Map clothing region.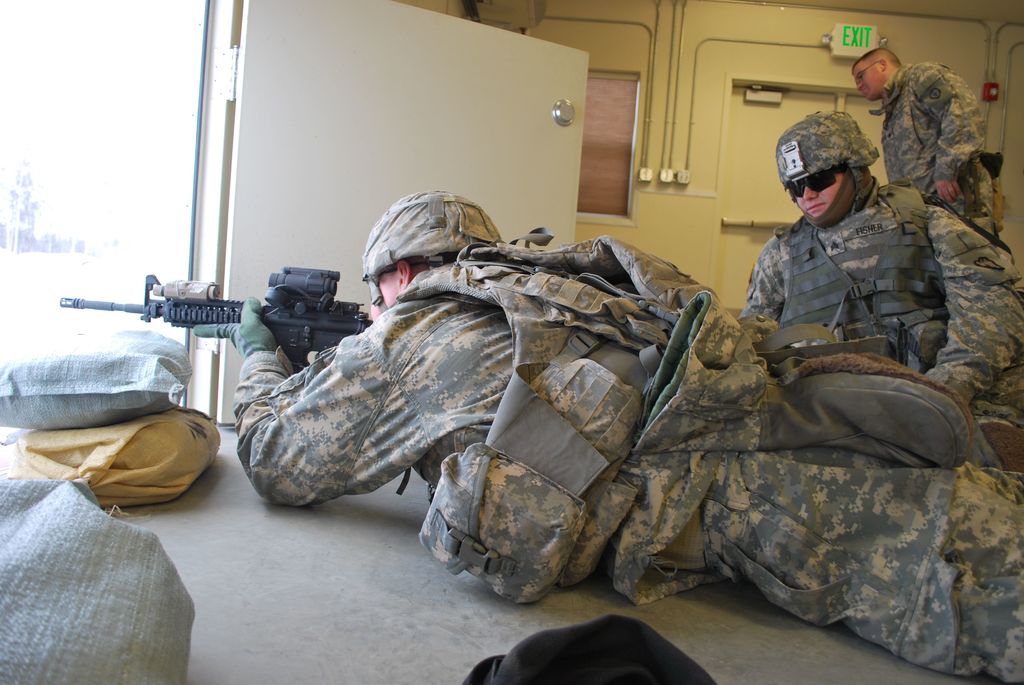
Mapped to BBox(232, 239, 1023, 684).
